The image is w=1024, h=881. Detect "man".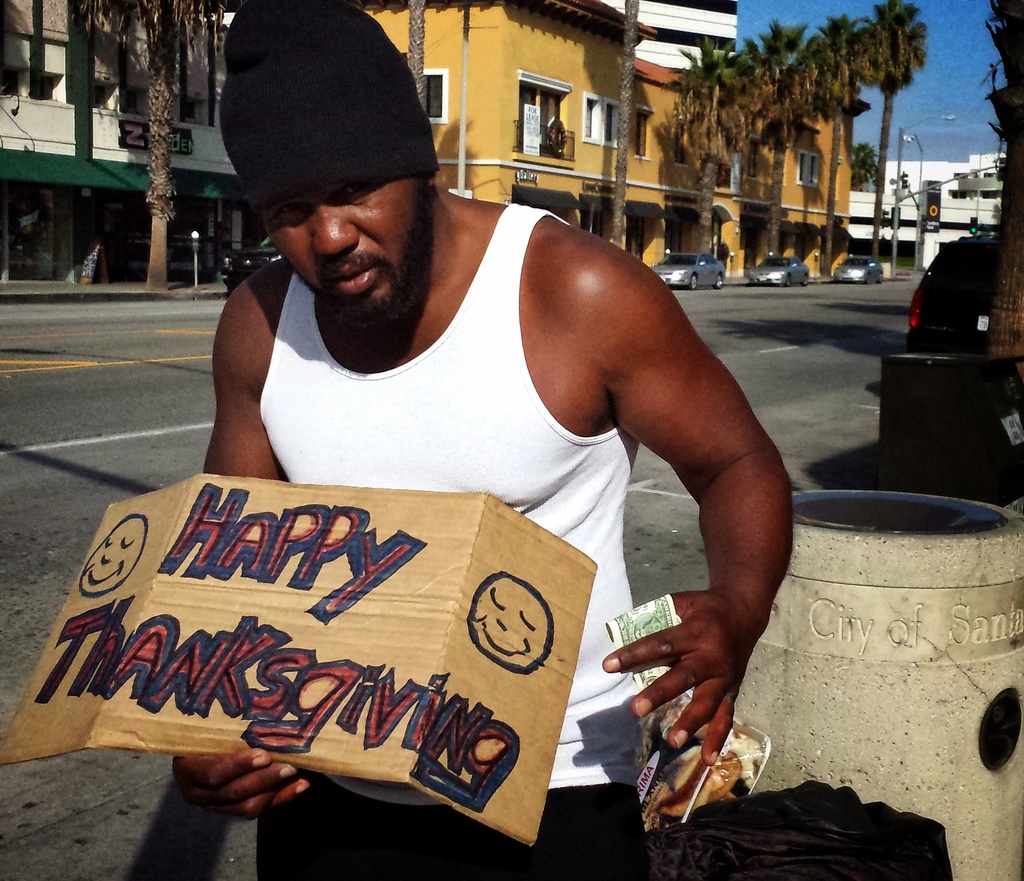
Detection: <bbox>170, 0, 801, 880</bbox>.
